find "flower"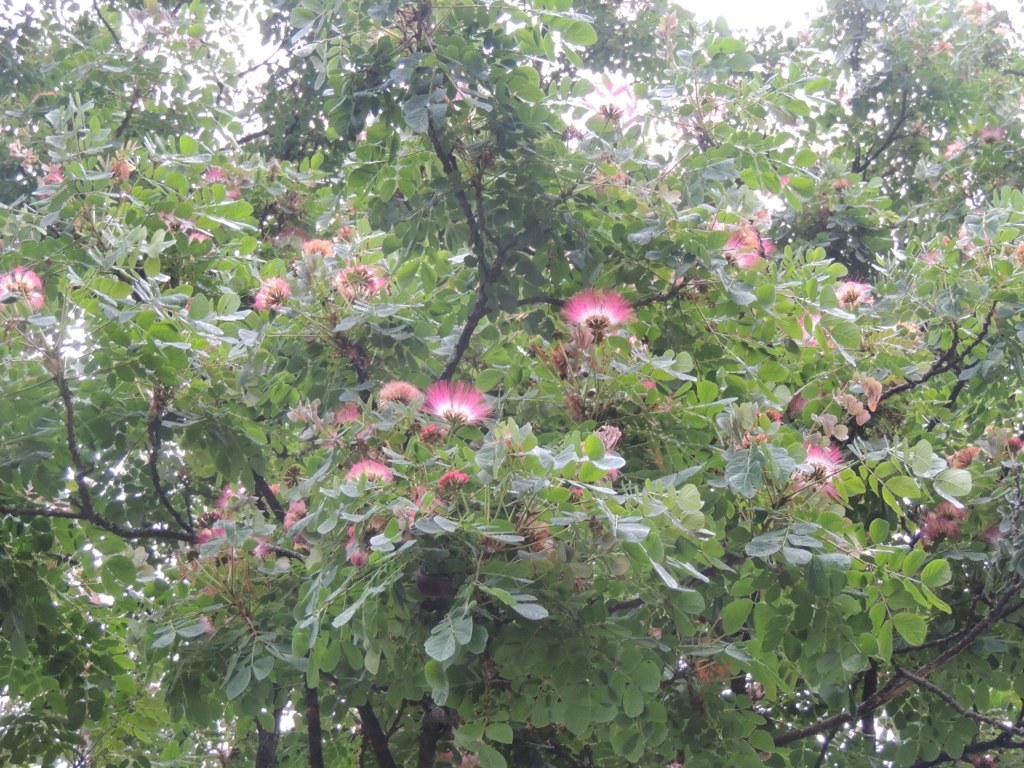
{"left": 907, "top": 497, "right": 957, "bottom": 548}
